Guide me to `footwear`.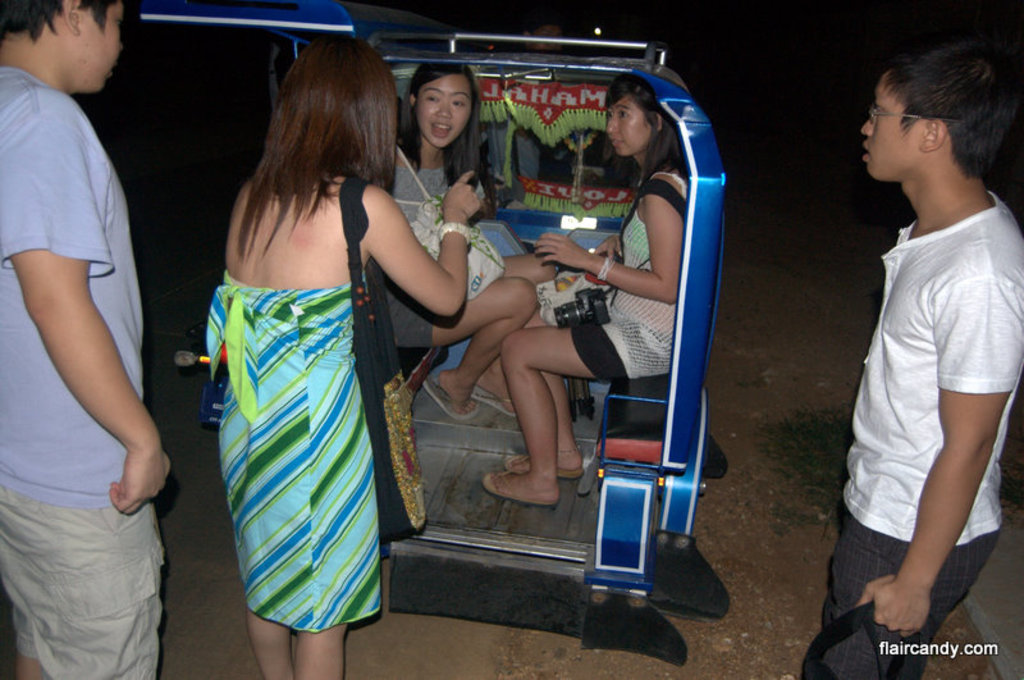
Guidance: l=495, t=455, r=580, b=526.
